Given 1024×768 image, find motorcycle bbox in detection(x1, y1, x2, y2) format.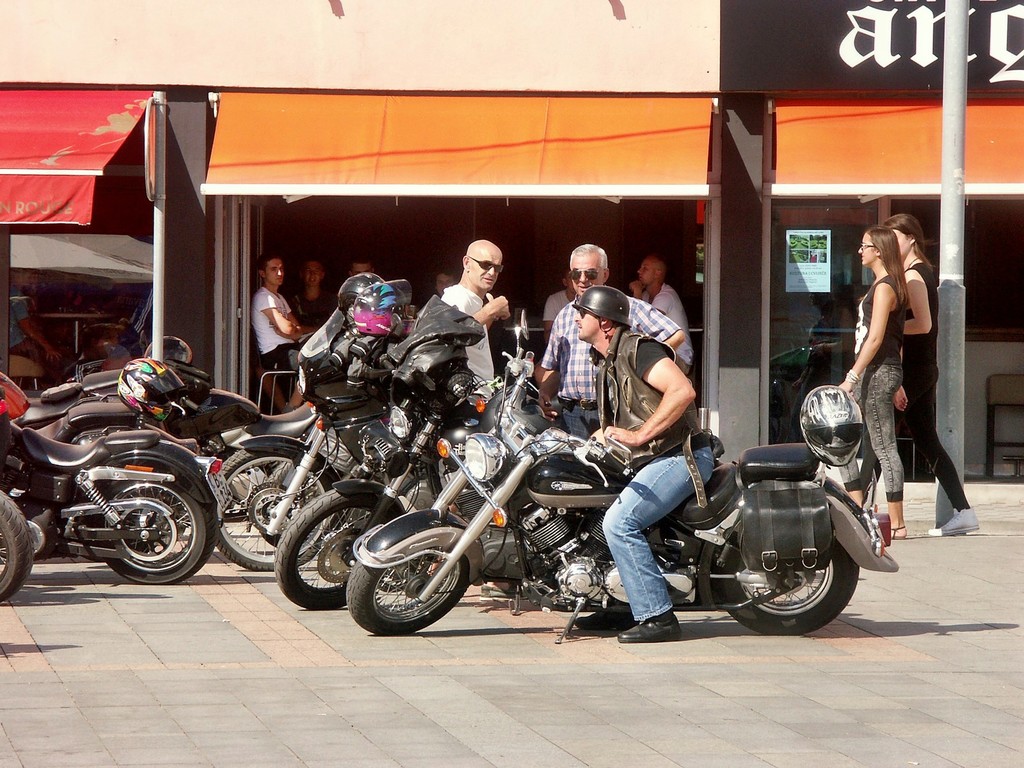
detection(3, 421, 236, 582).
